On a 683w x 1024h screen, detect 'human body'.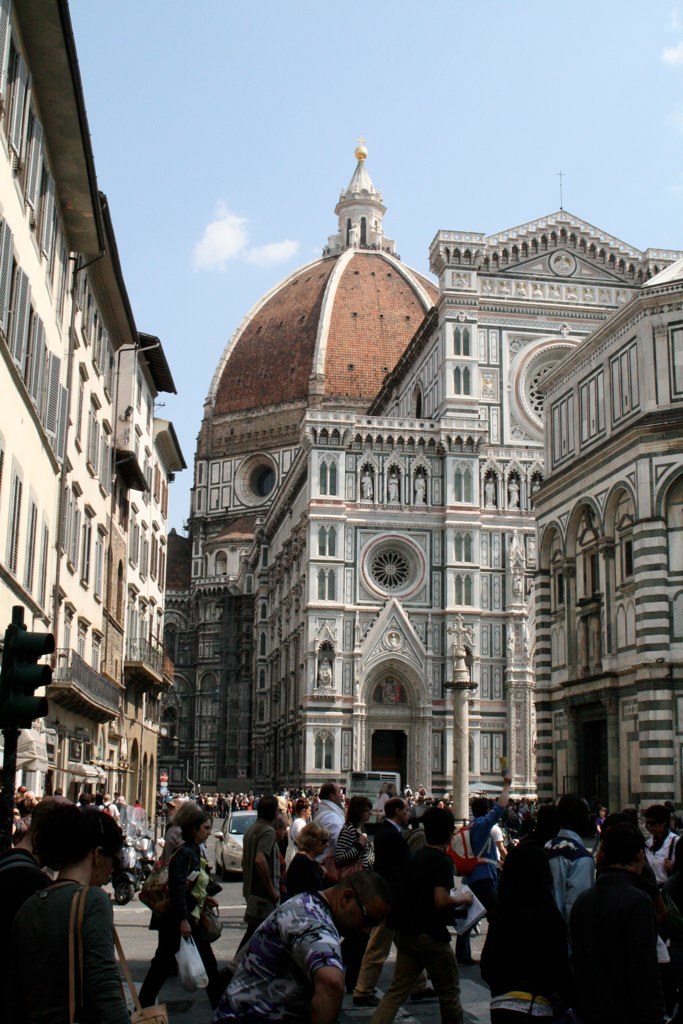
x1=384, y1=828, x2=484, y2=1023.
